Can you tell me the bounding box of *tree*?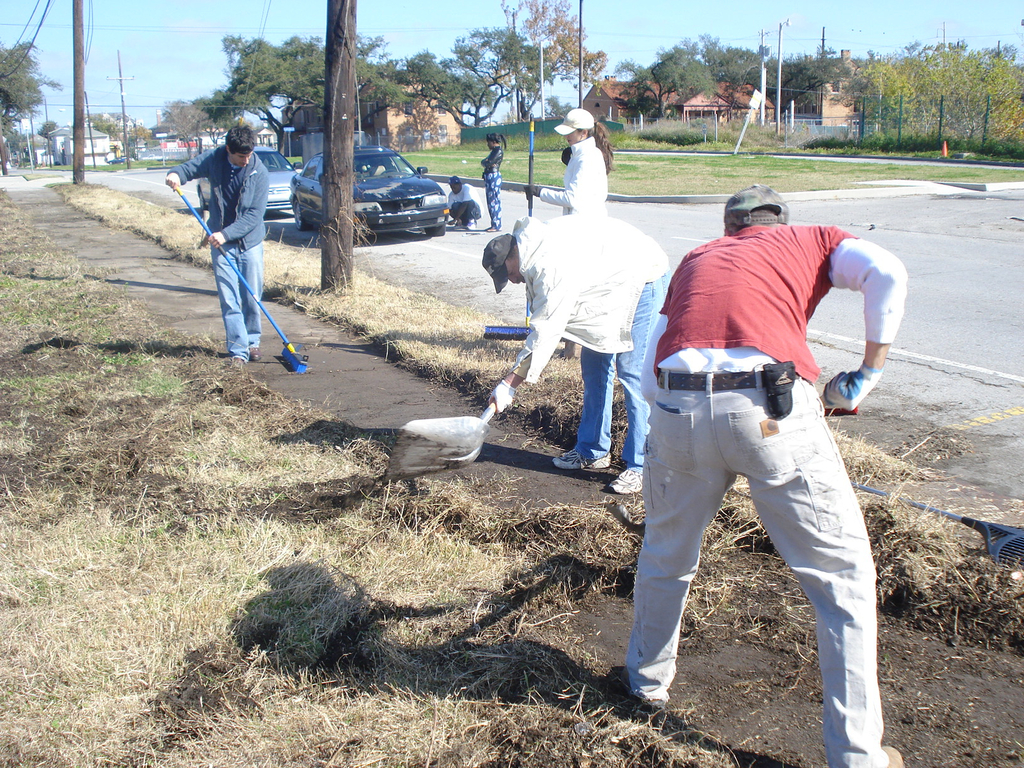
locate(202, 31, 434, 156).
